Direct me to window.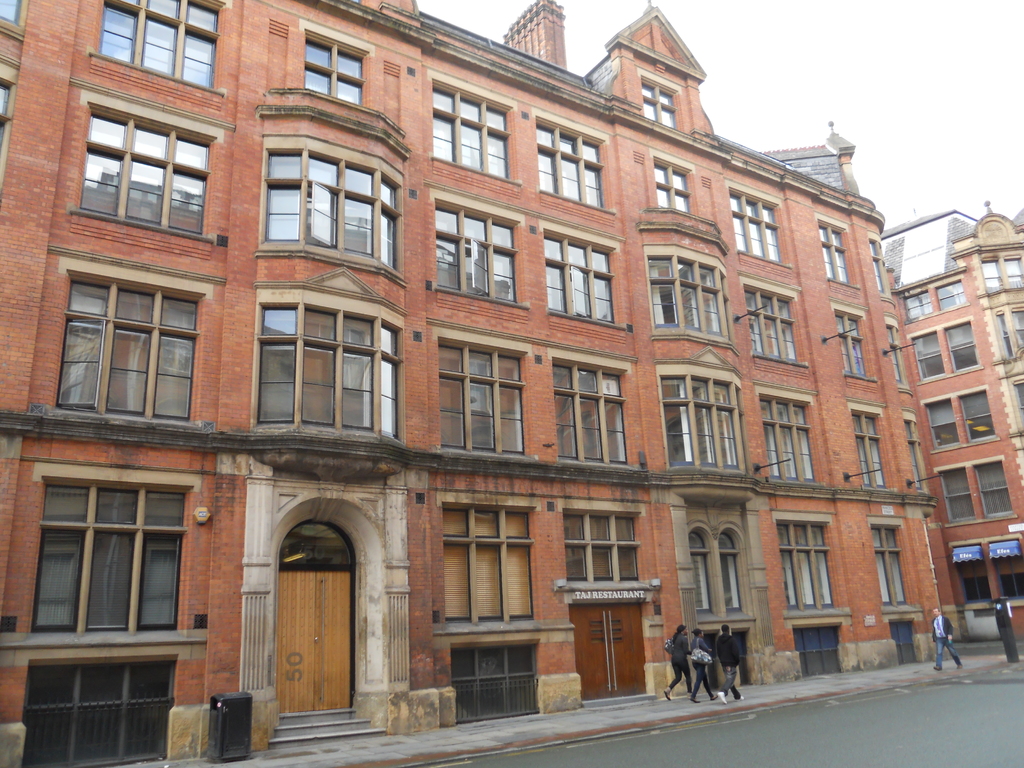
Direction: [826,305,879,383].
